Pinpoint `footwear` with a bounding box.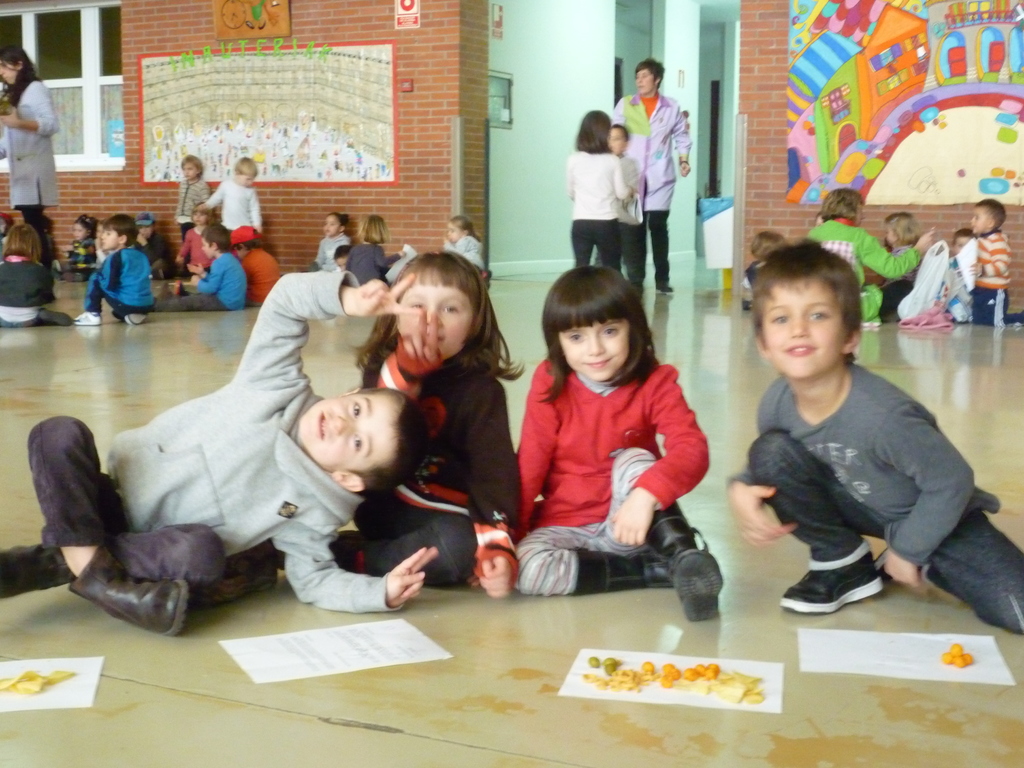
select_region(785, 548, 900, 627).
